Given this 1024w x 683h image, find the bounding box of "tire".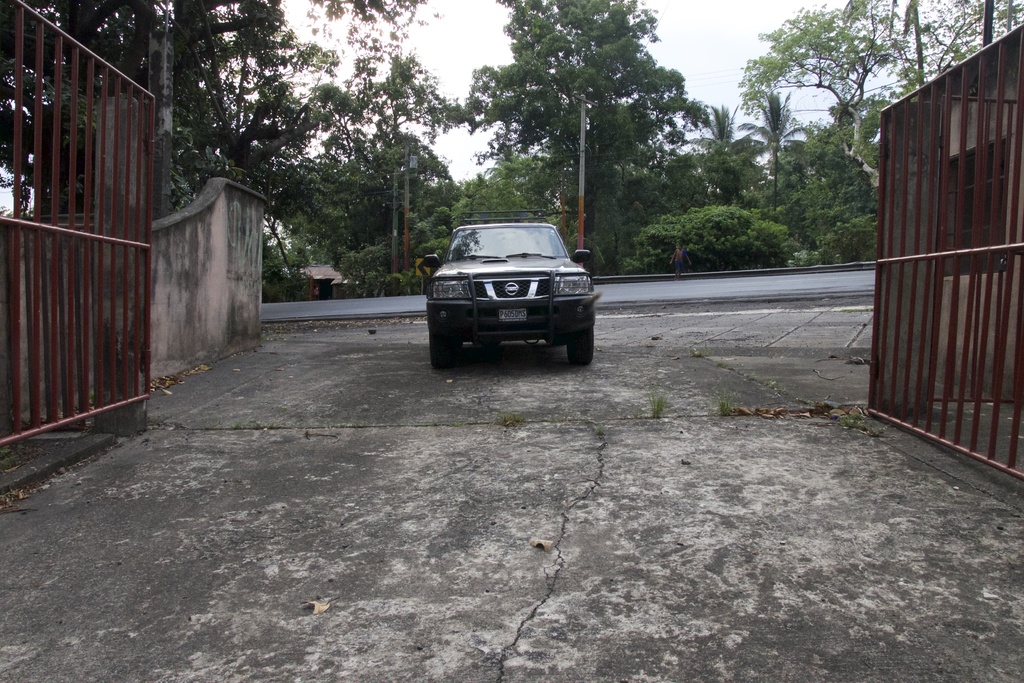
detection(429, 333, 457, 368).
